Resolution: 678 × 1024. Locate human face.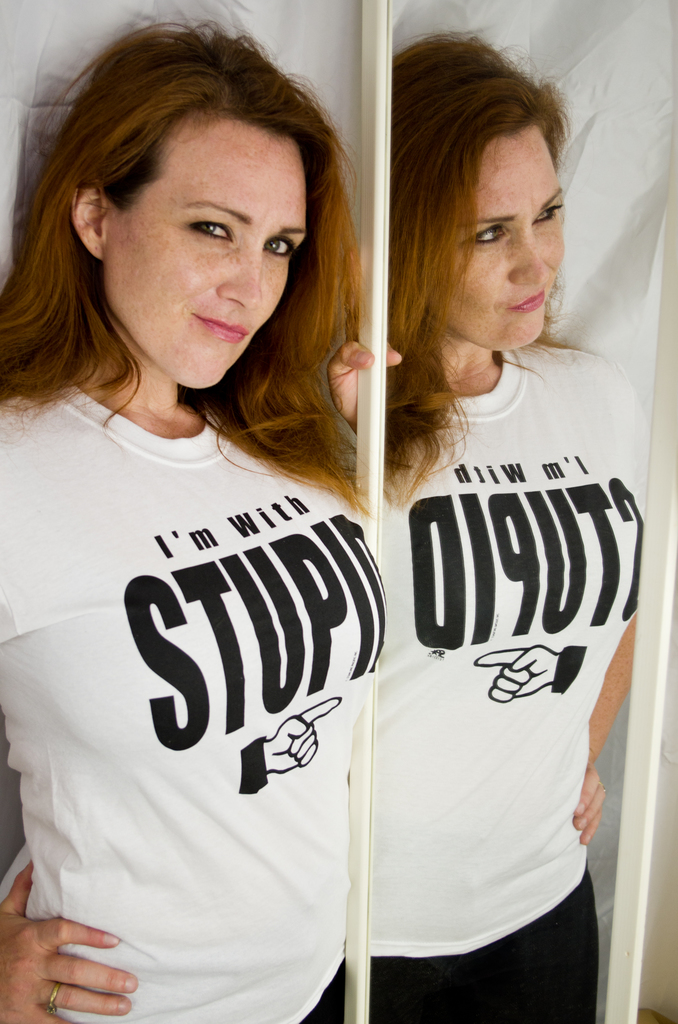
<region>99, 115, 312, 386</region>.
